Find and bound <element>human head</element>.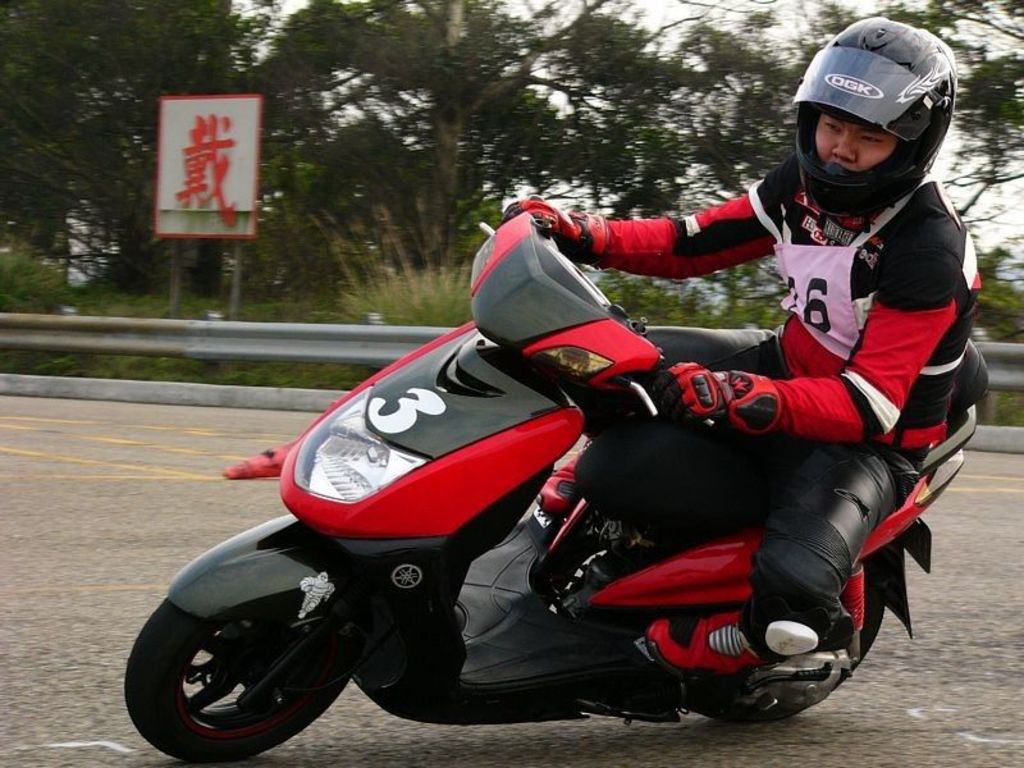
Bound: 804 33 929 188.
